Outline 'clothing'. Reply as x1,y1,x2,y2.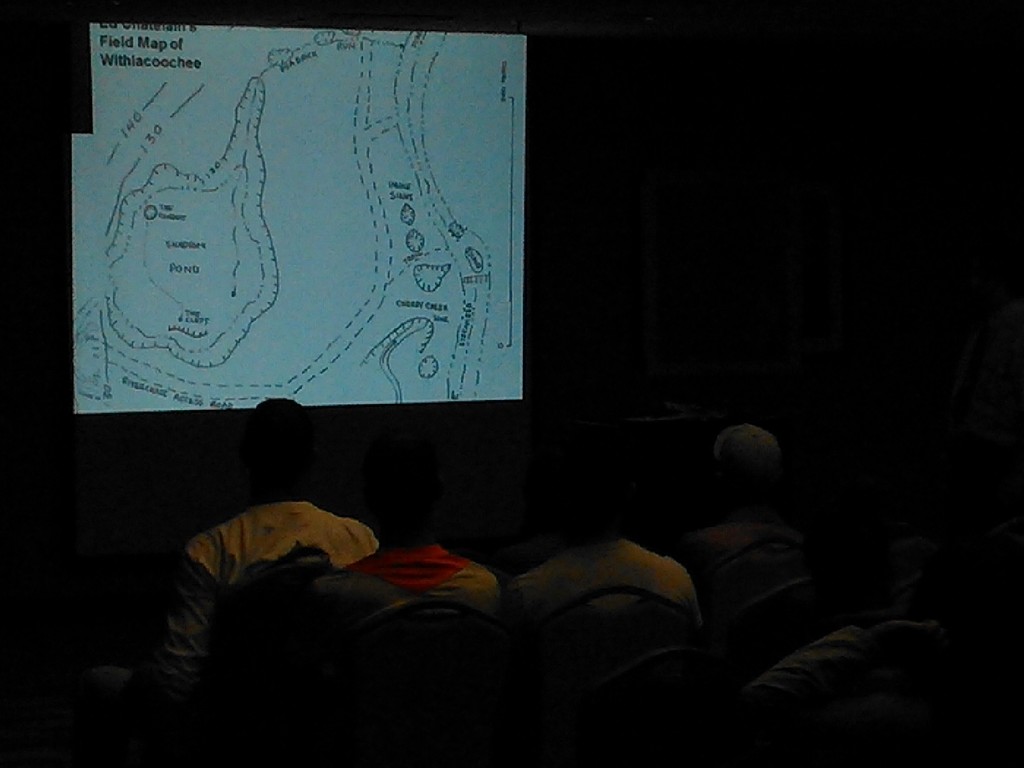
509,528,703,627.
